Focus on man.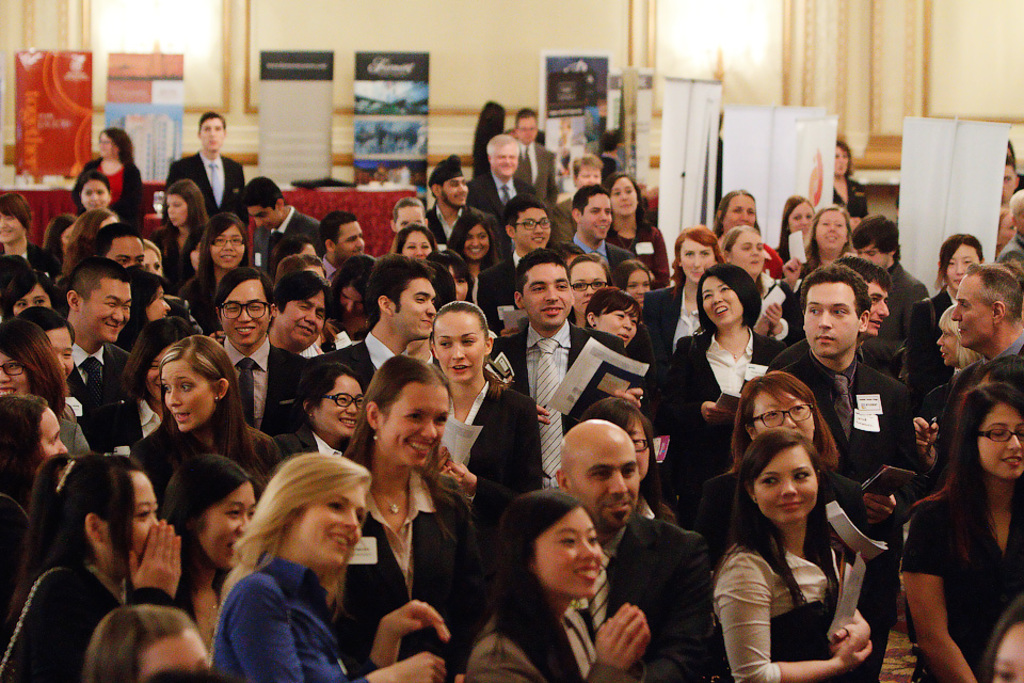
Focused at box=[236, 171, 326, 270].
